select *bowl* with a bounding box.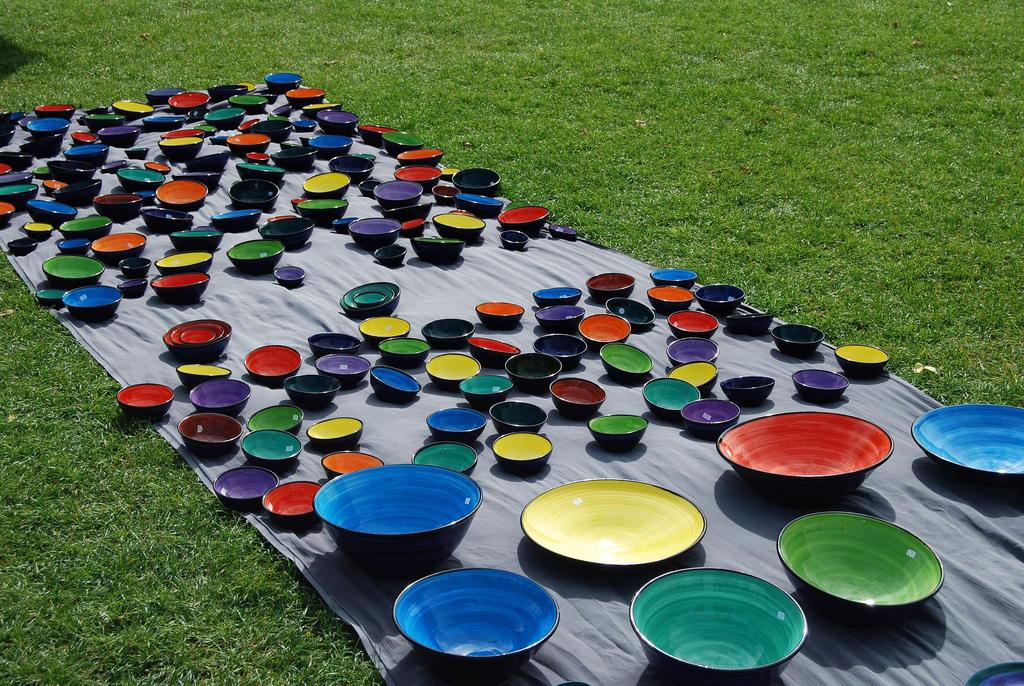
rect(240, 119, 261, 129).
